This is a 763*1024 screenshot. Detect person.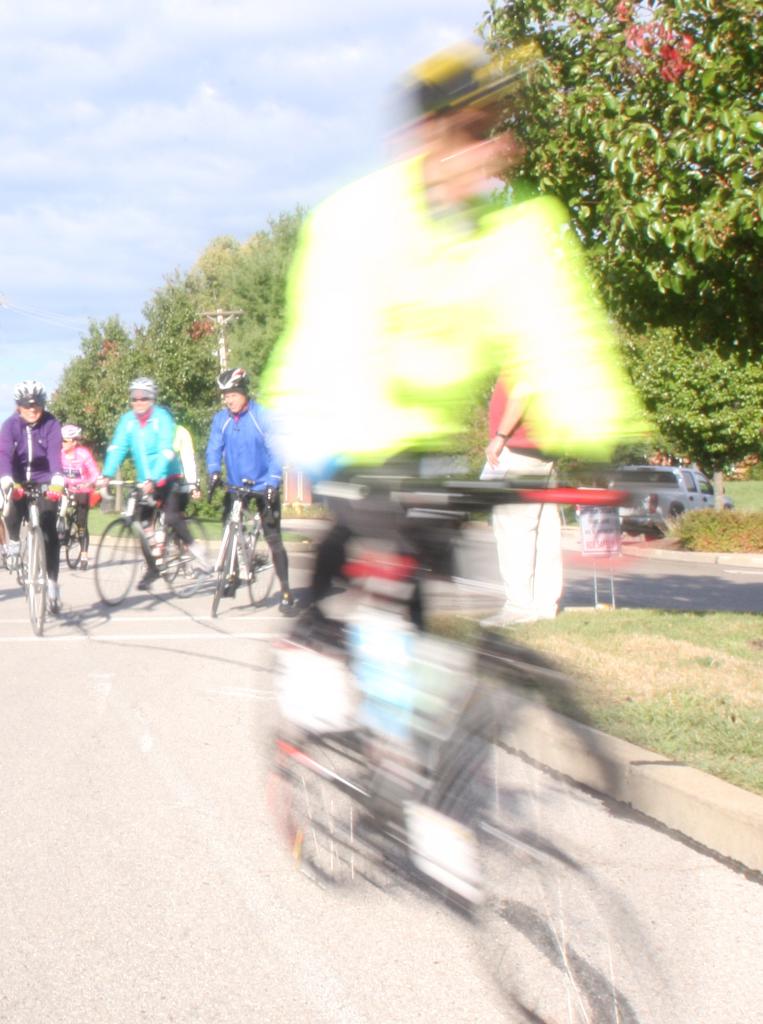
left=202, top=357, right=277, bottom=607.
